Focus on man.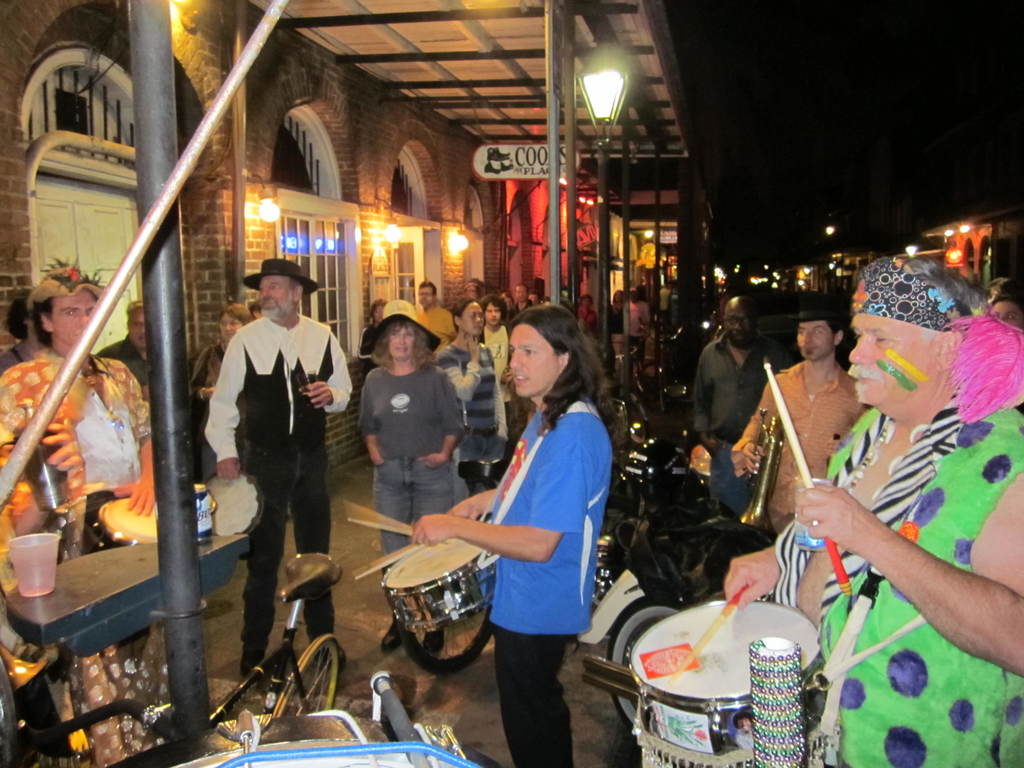
Focused at left=204, top=262, right=339, bottom=662.
